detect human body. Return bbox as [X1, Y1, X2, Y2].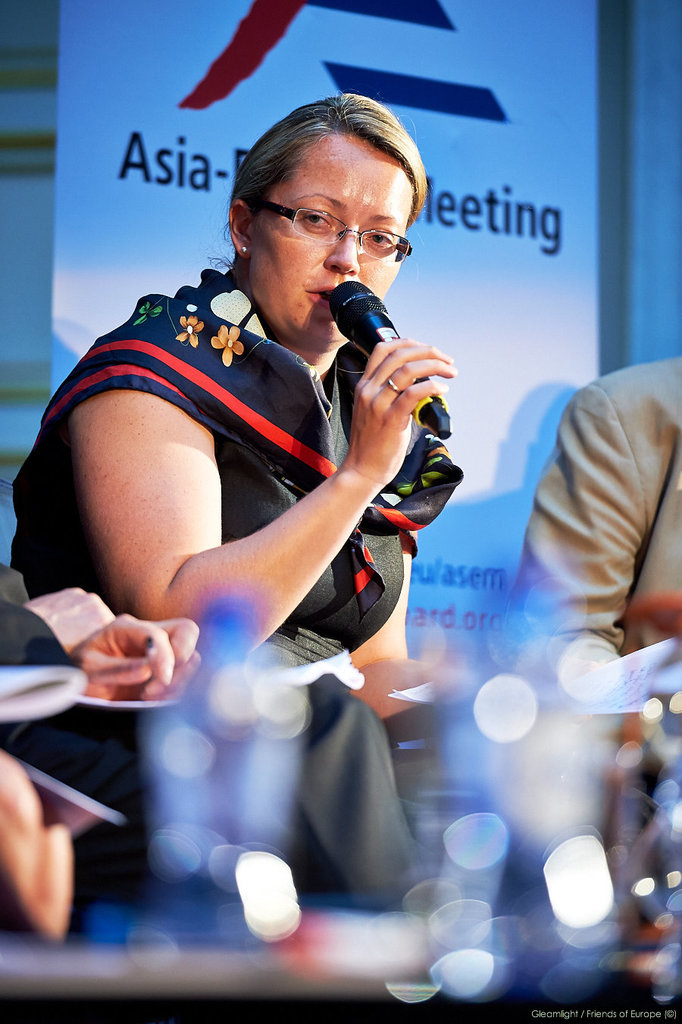
[22, 61, 443, 908].
